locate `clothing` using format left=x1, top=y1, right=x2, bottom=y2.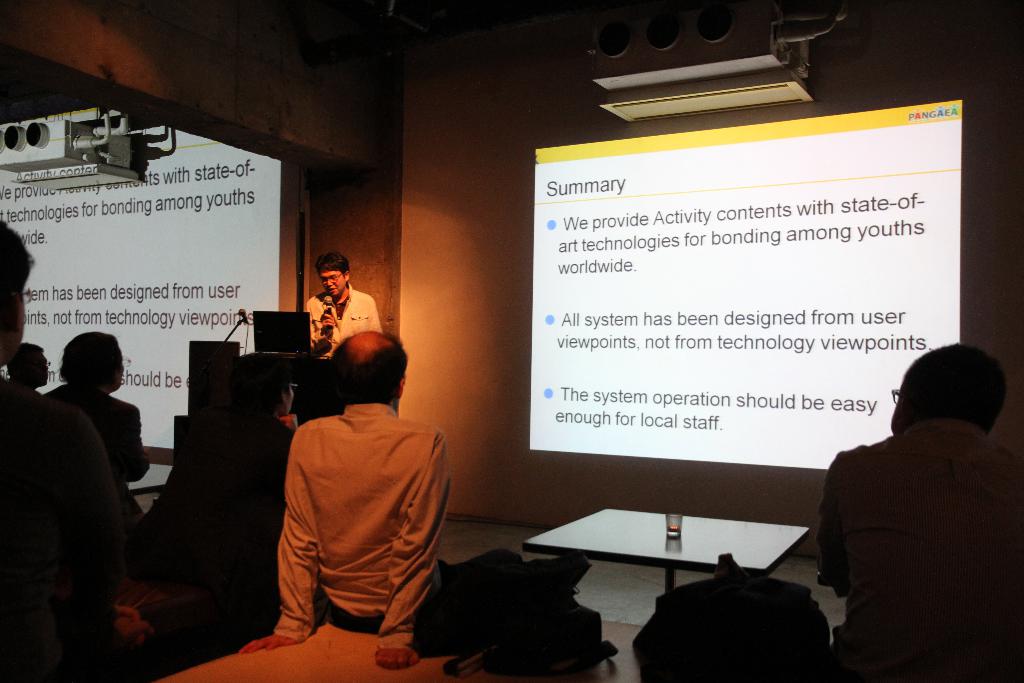
left=44, top=384, right=147, bottom=498.
